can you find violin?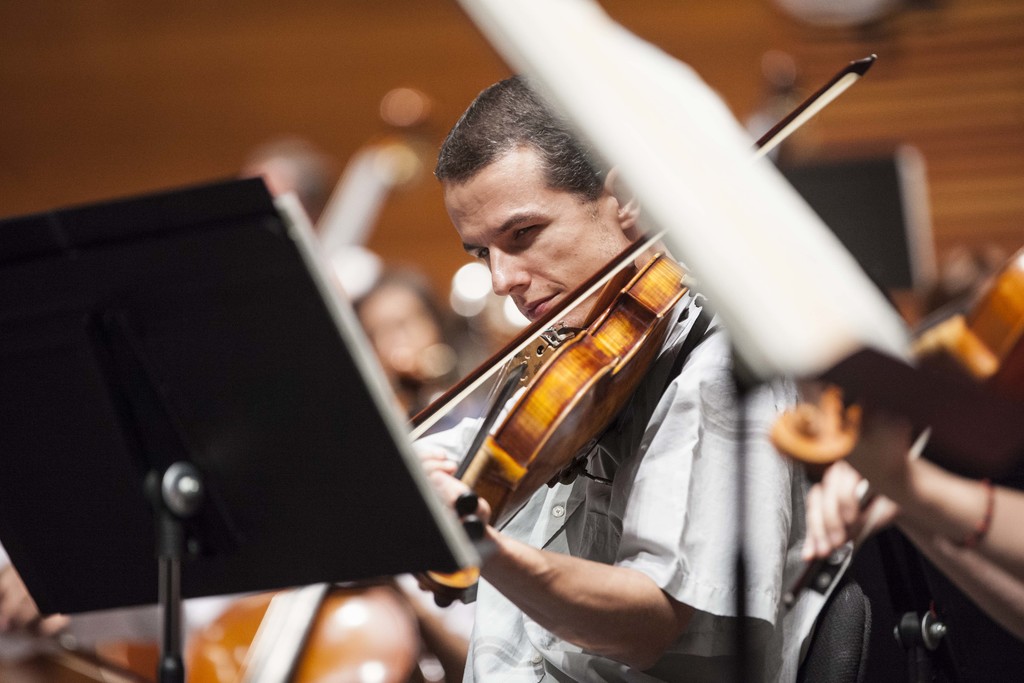
Yes, bounding box: x1=184, y1=575, x2=424, y2=682.
